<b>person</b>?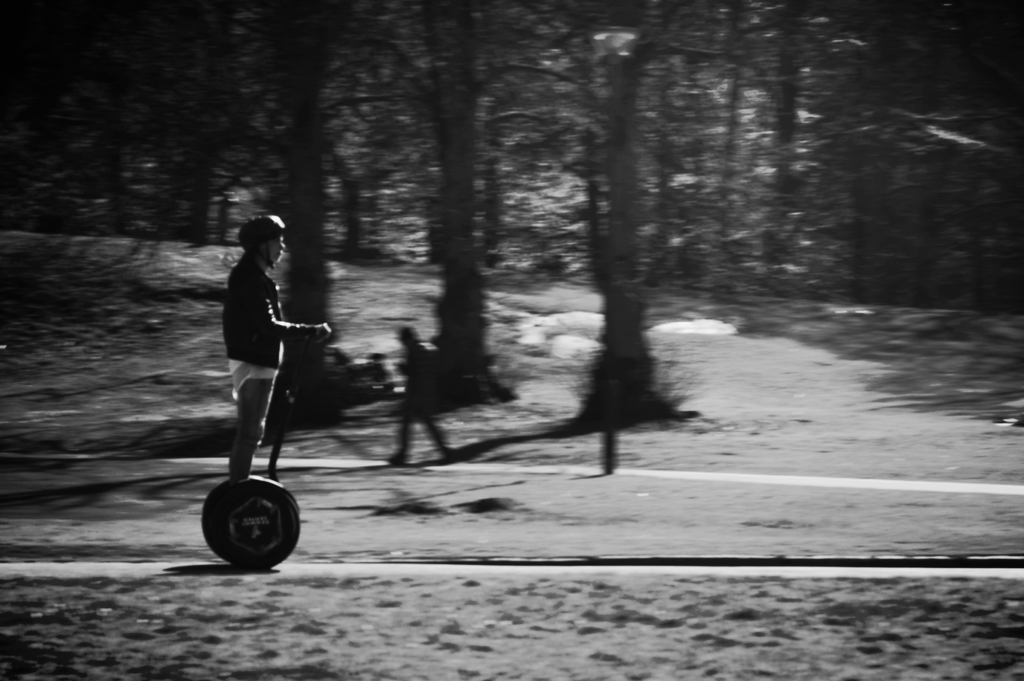
box=[210, 229, 331, 511]
